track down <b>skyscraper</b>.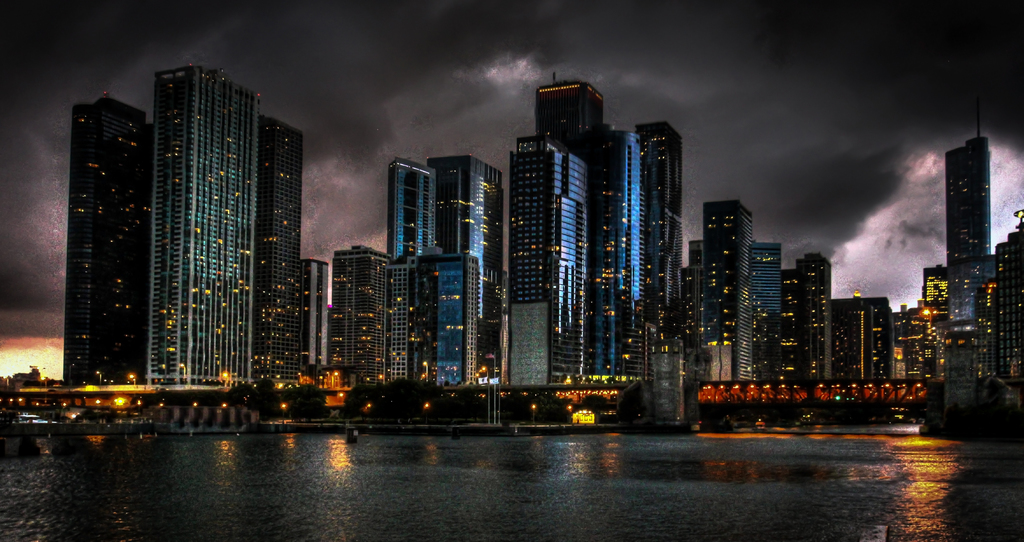
Tracked to 392 160 436 261.
